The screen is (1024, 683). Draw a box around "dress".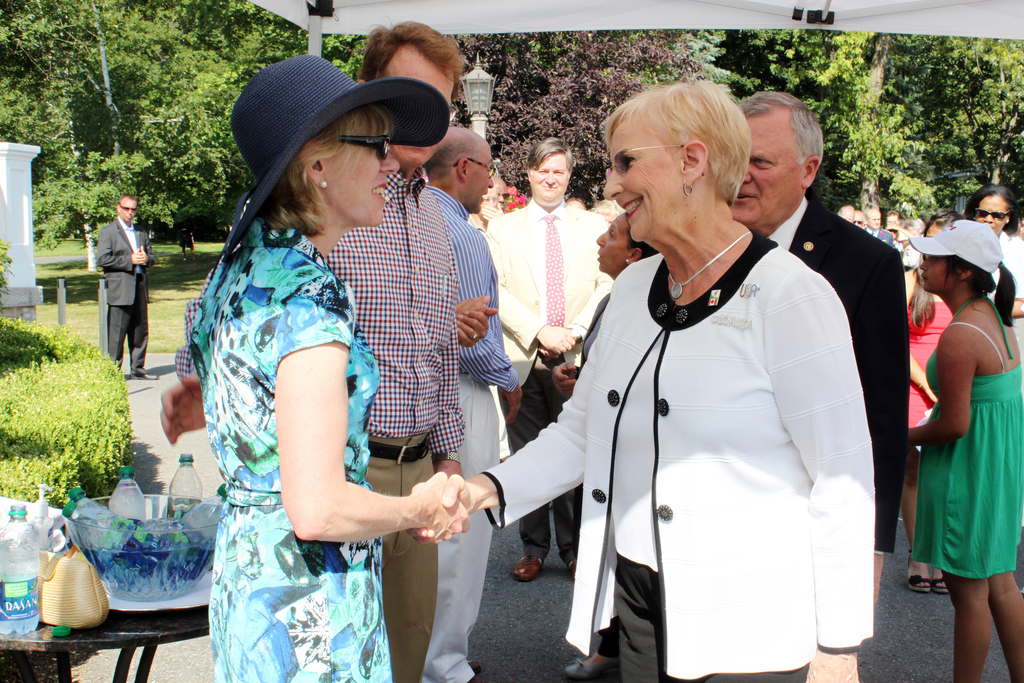
915/286/1011/583.
